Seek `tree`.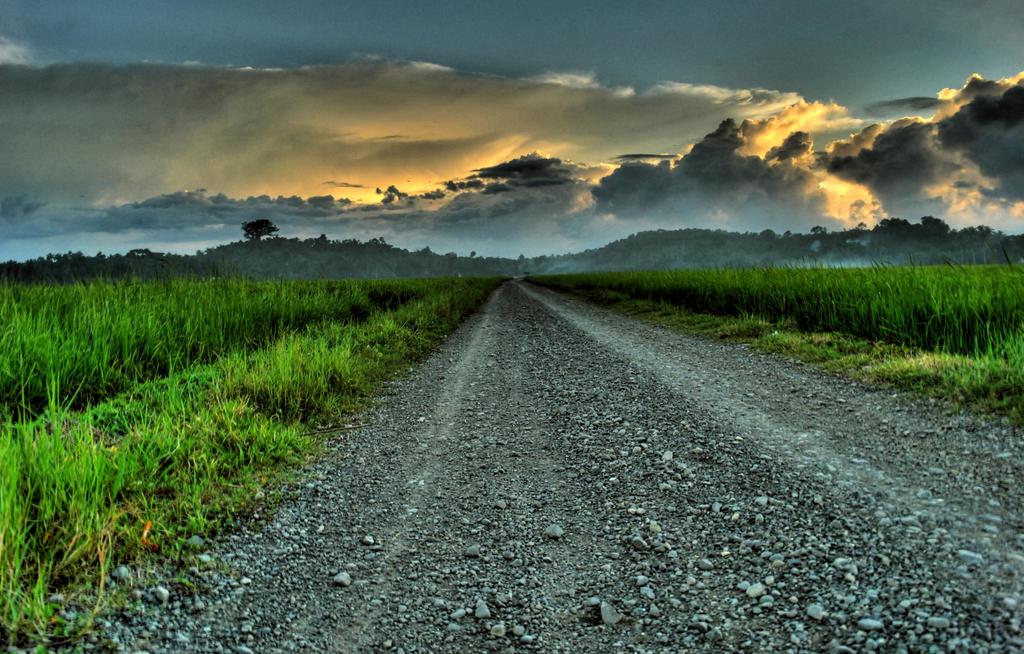
762, 229, 774, 236.
